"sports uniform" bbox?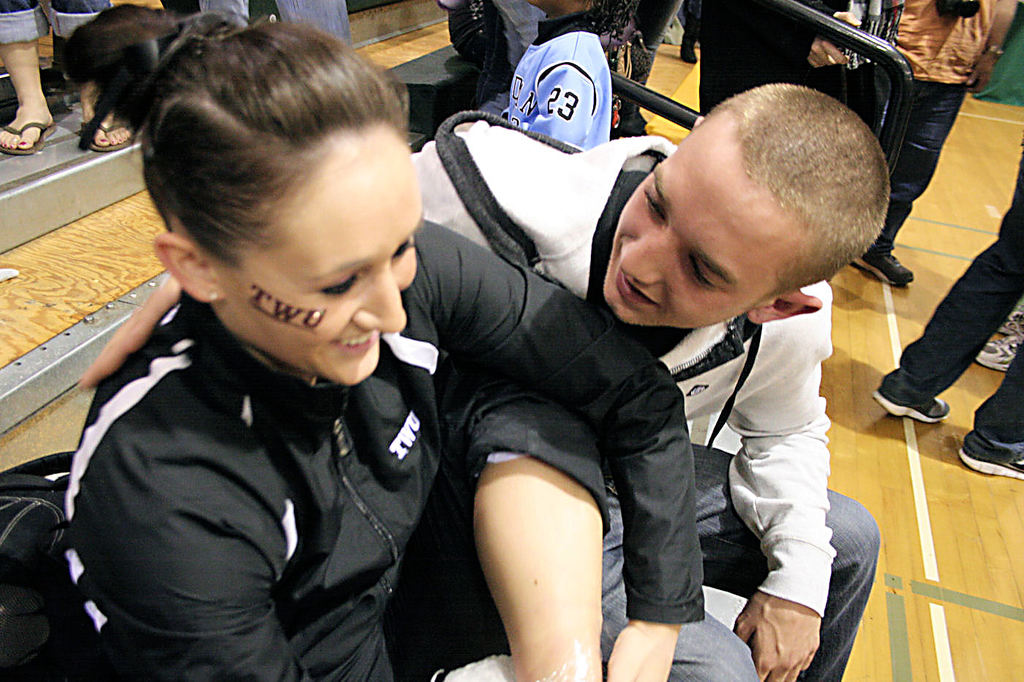
box(422, 96, 898, 681)
